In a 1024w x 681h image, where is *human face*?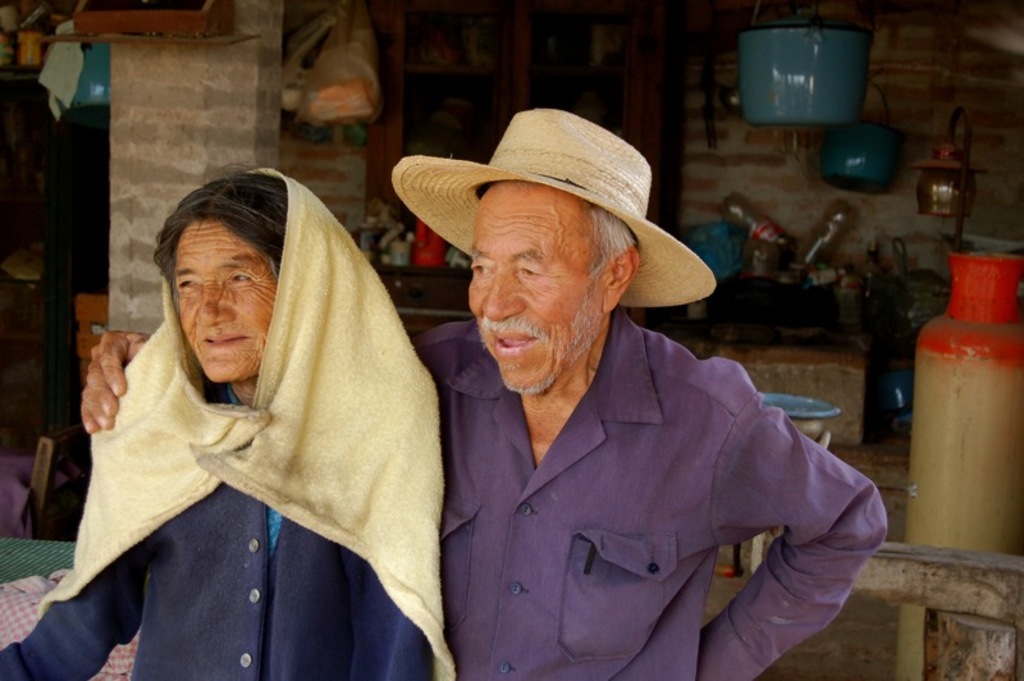
(x1=173, y1=220, x2=279, y2=380).
